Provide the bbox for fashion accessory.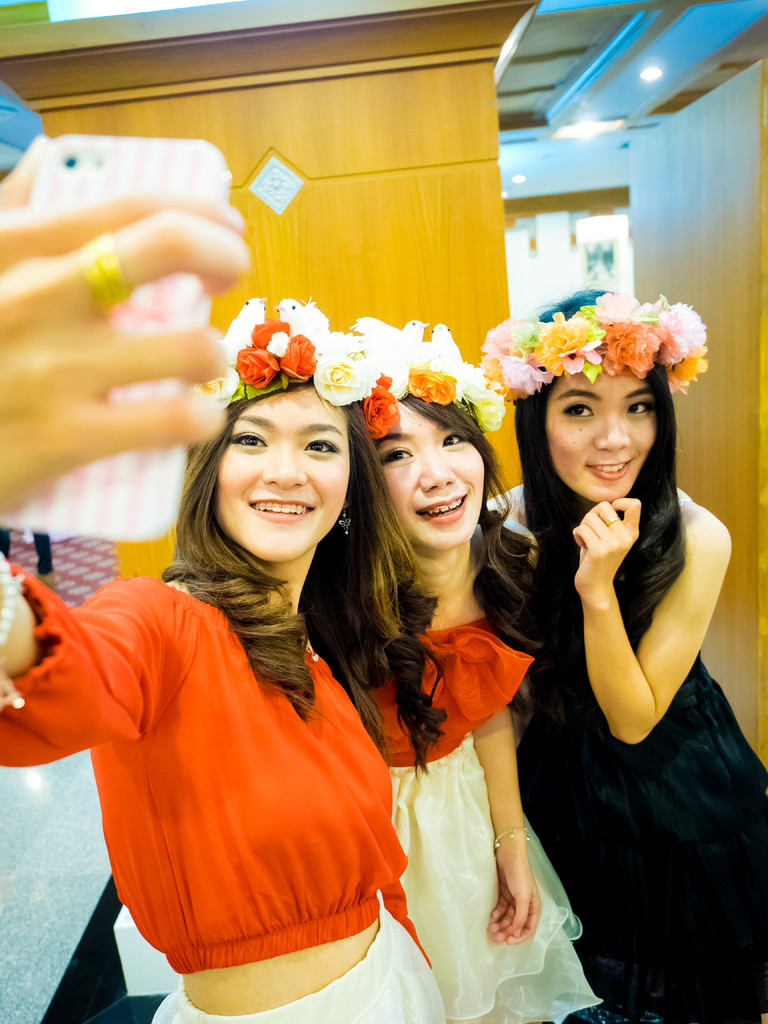
72 230 137 312.
